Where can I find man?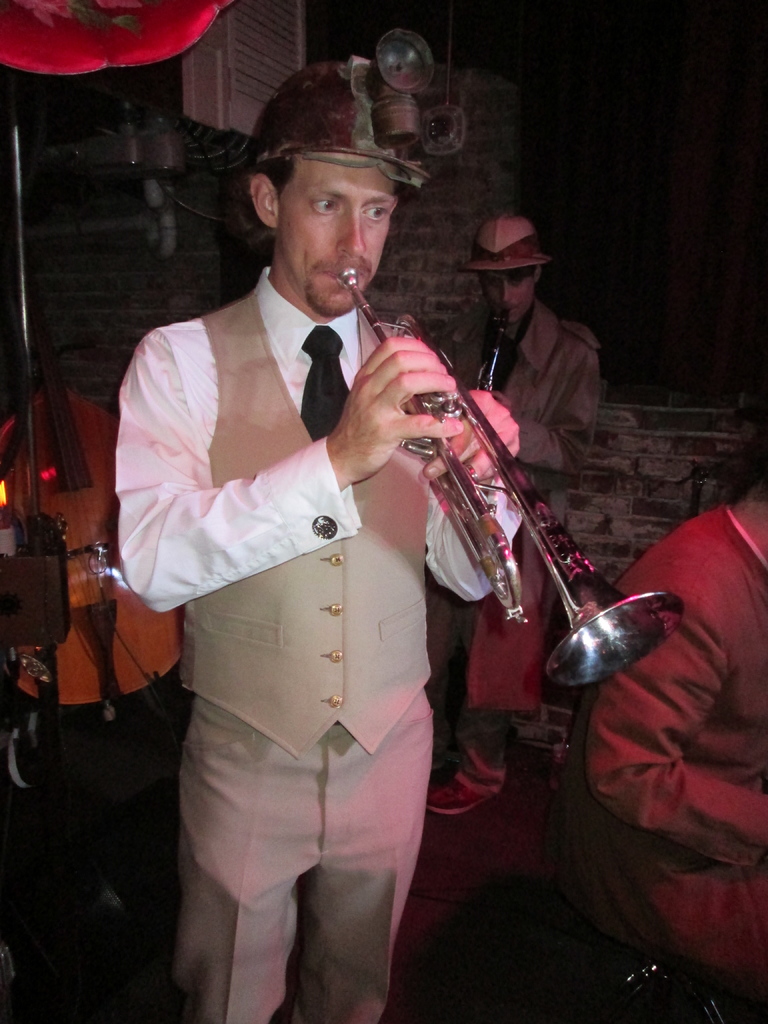
You can find it at 125/106/518/998.
